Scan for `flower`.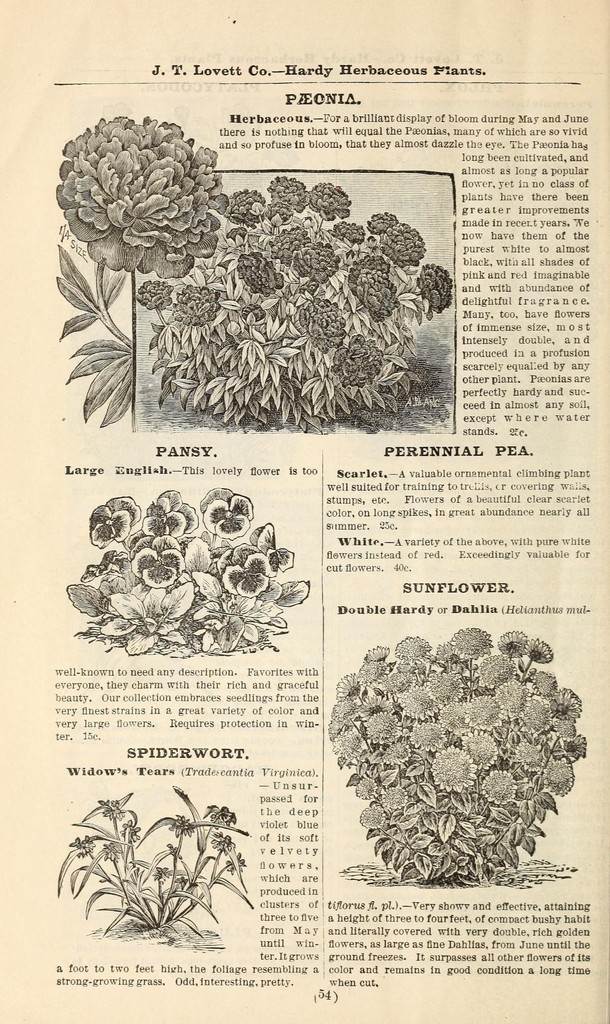
Scan result: (left=138, top=492, right=187, bottom=540).
